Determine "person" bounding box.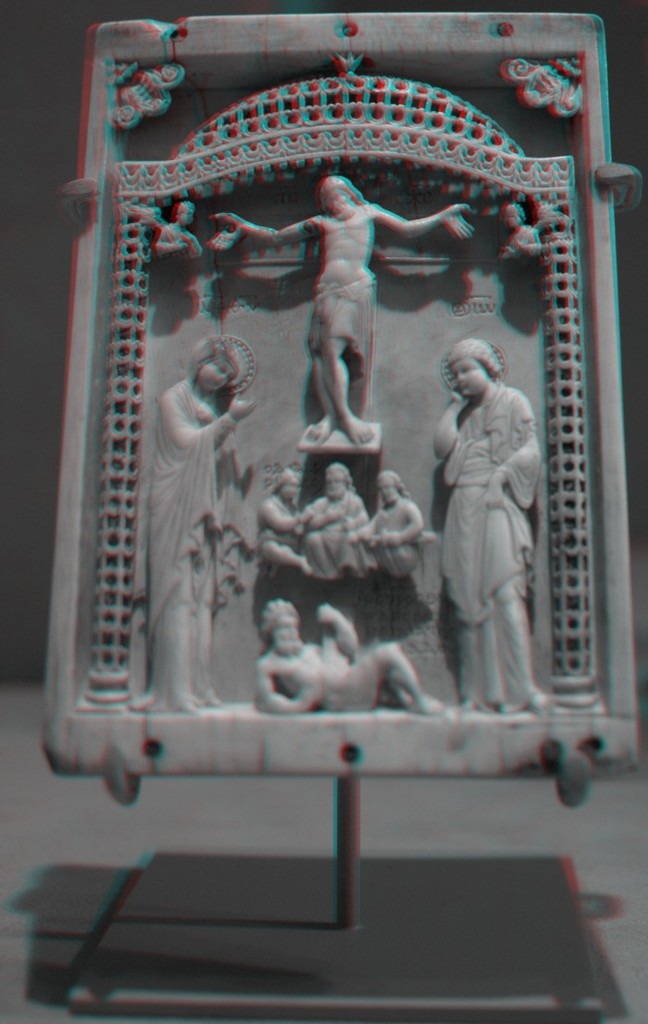
Determined: box(256, 596, 447, 717).
